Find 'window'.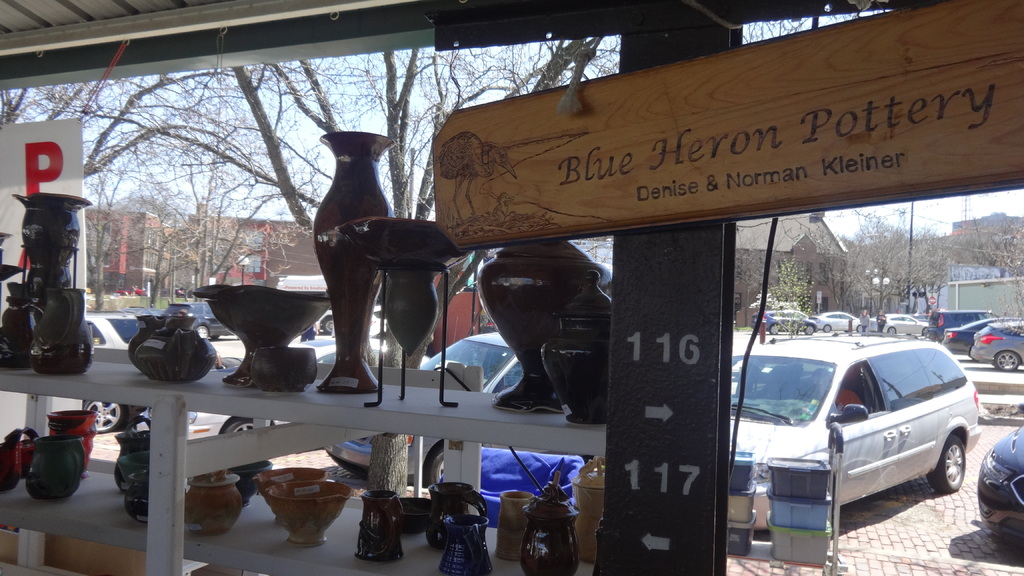
l=870, t=340, r=938, b=410.
